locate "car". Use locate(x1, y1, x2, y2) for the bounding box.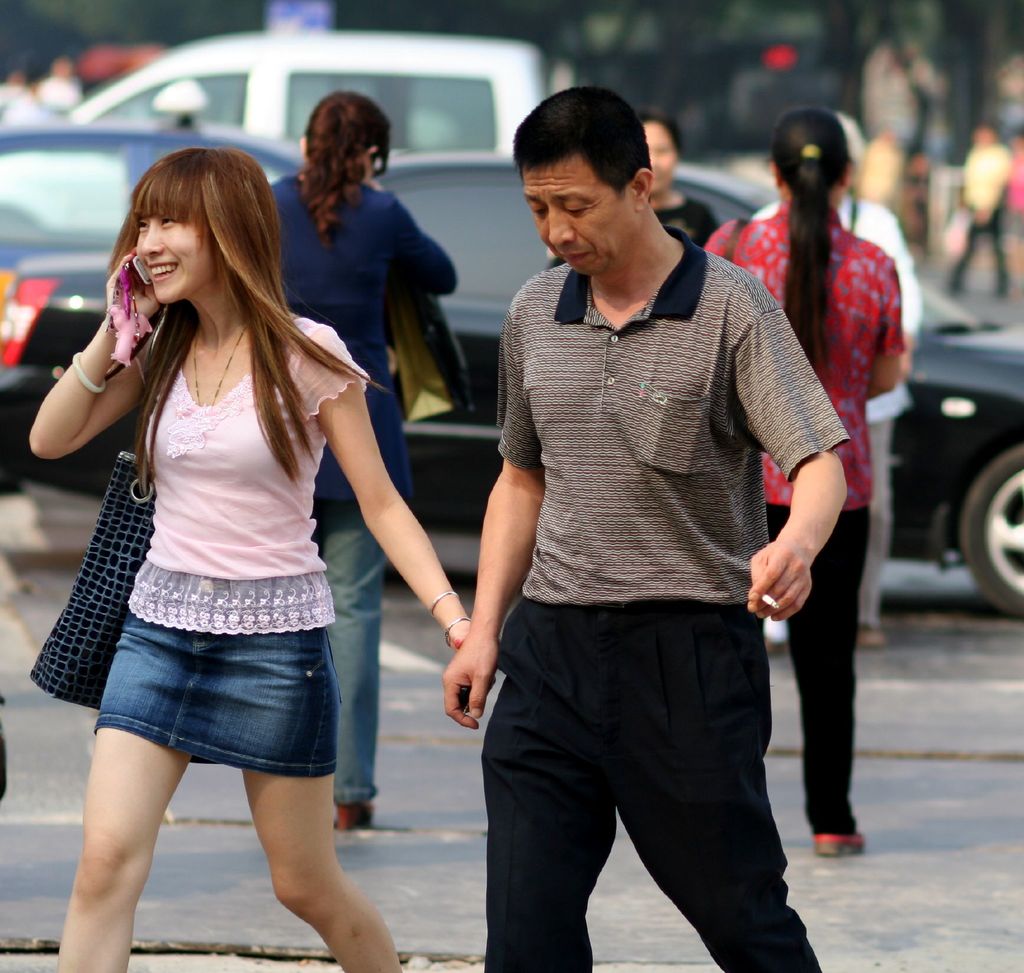
locate(0, 173, 1023, 624).
